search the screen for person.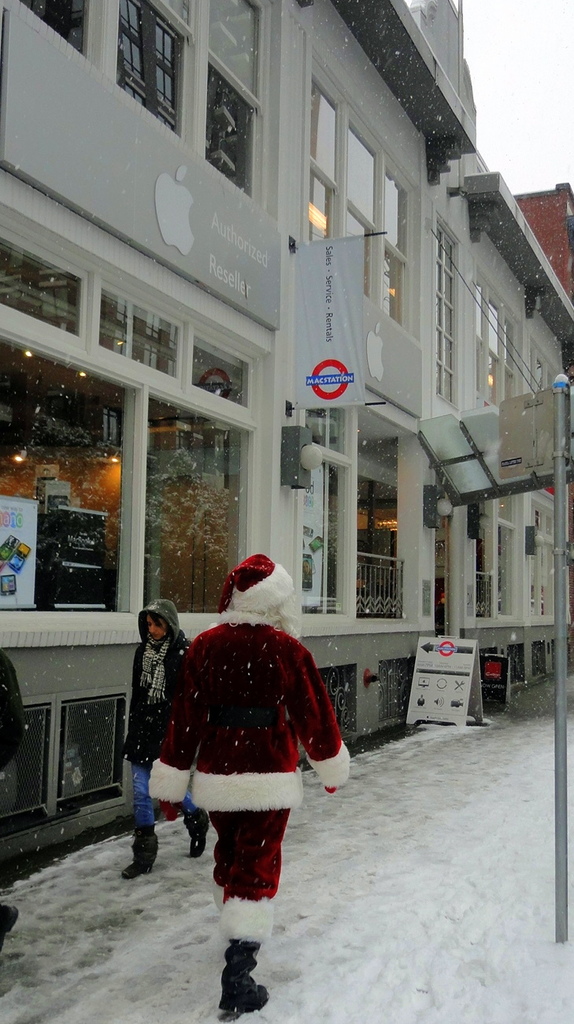
Found at l=150, t=577, r=331, b=989.
